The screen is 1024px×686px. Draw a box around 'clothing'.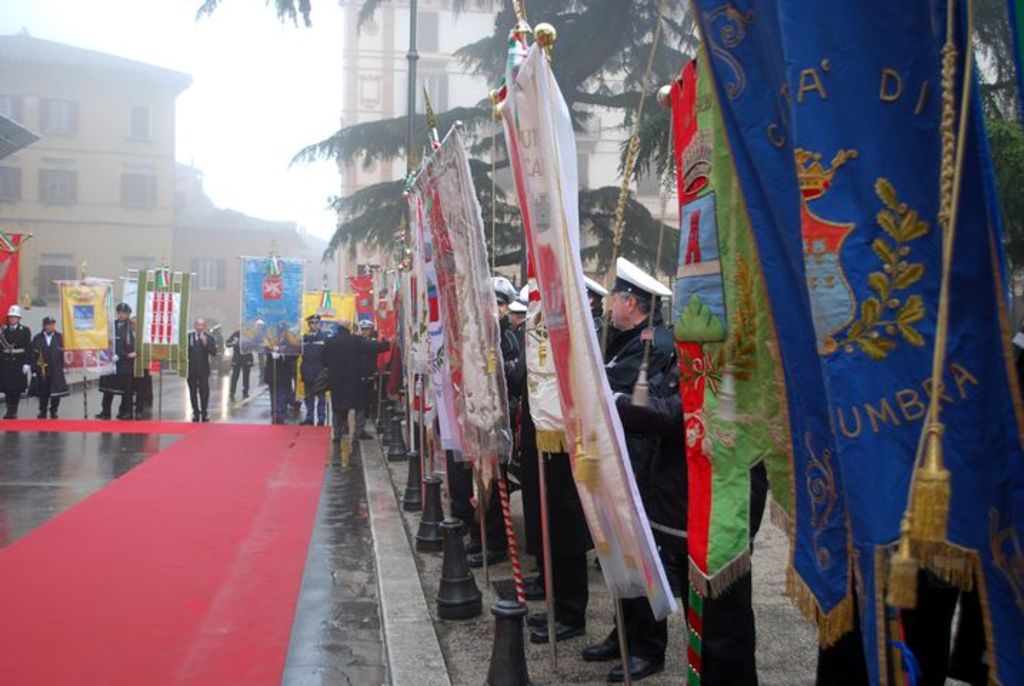
574, 316, 601, 402.
